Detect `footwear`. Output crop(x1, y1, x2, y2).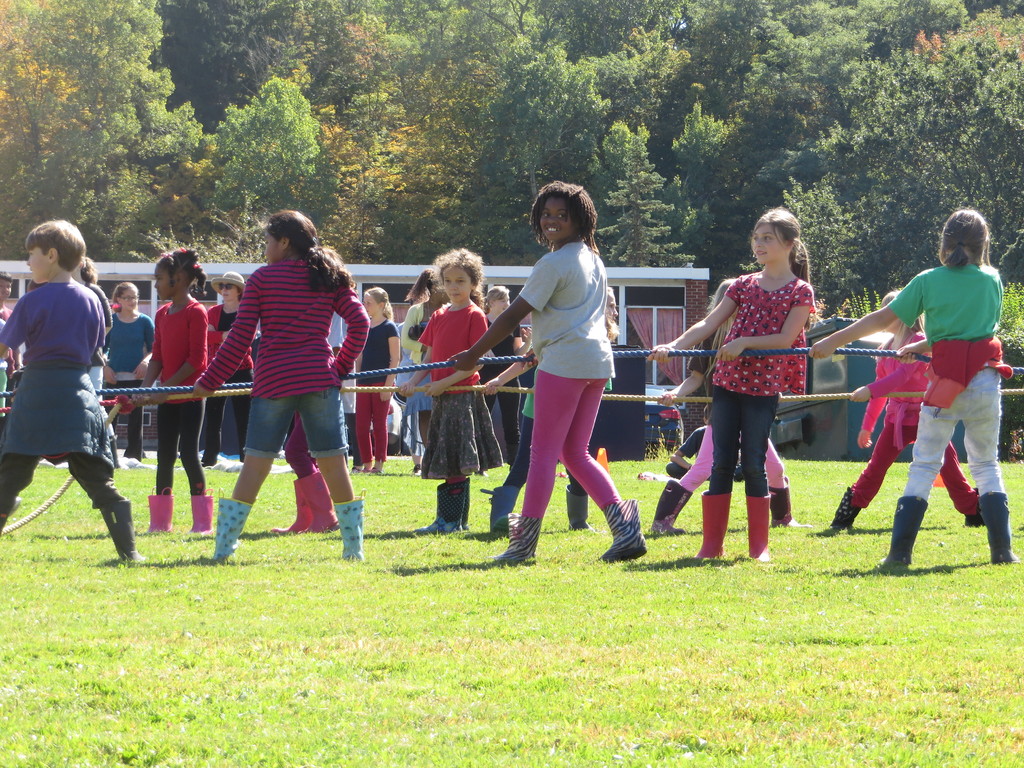
crop(367, 466, 381, 477).
